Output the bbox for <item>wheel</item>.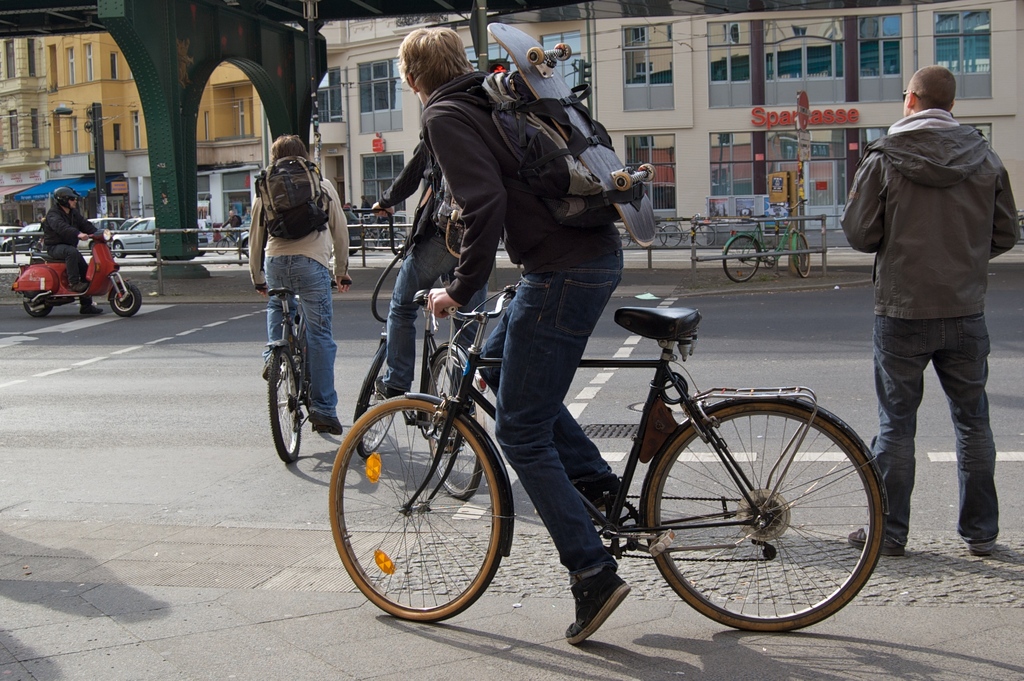
box=[215, 239, 230, 256].
